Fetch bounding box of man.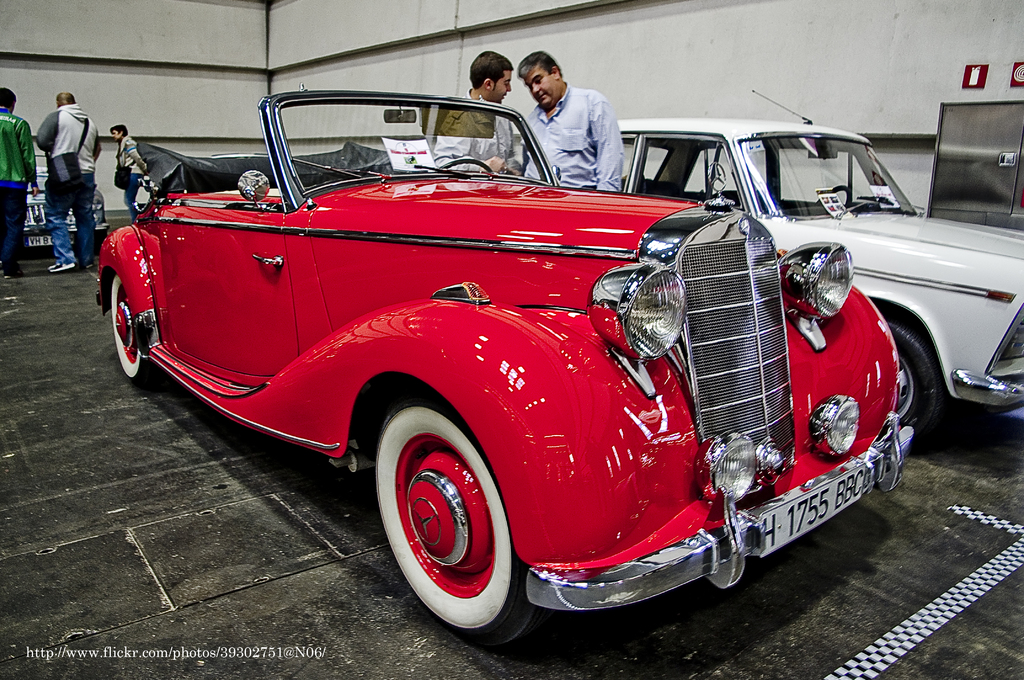
Bbox: 515/56/644/170.
